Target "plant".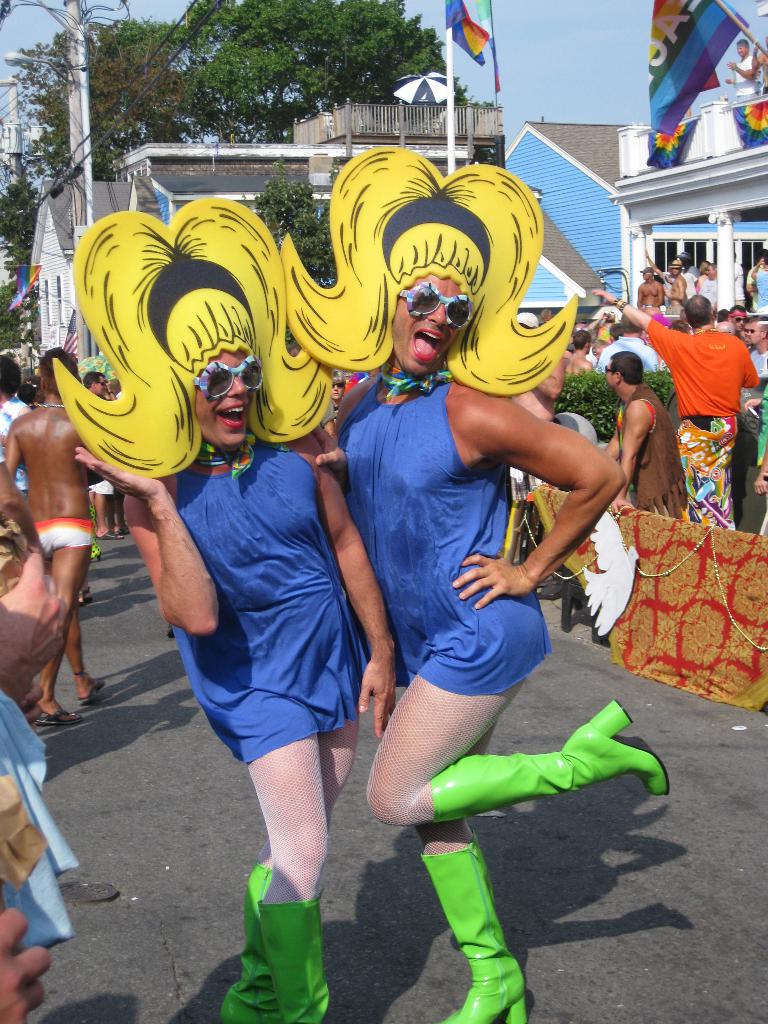
Target region: box(245, 160, 338, 287).
